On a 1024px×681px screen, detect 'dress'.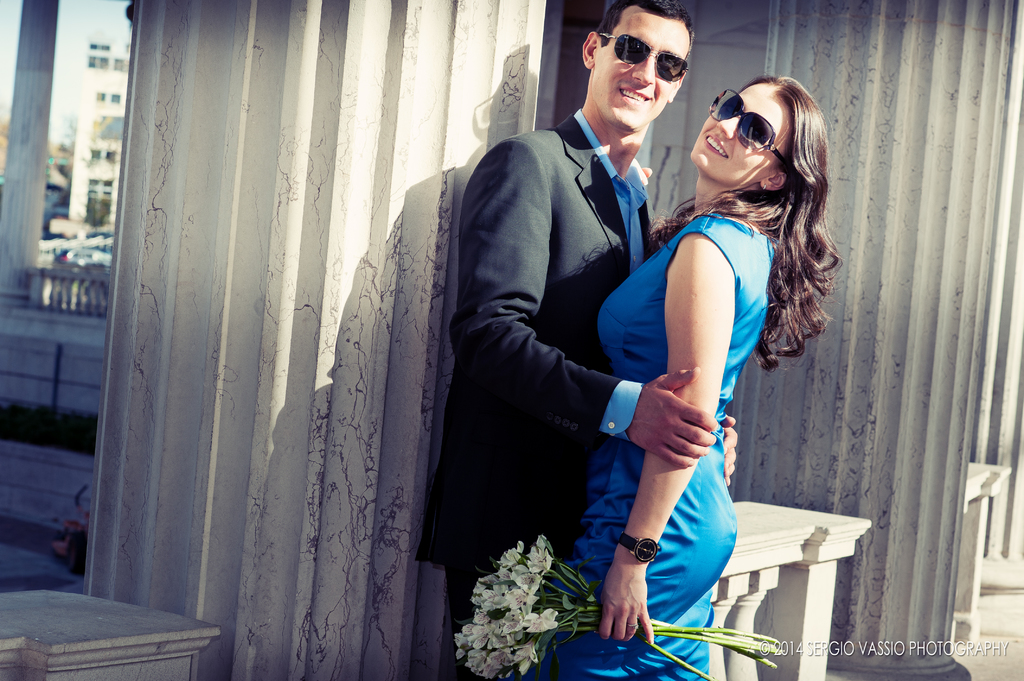
[x1=508, y1=213, x2=770, y2=680].
